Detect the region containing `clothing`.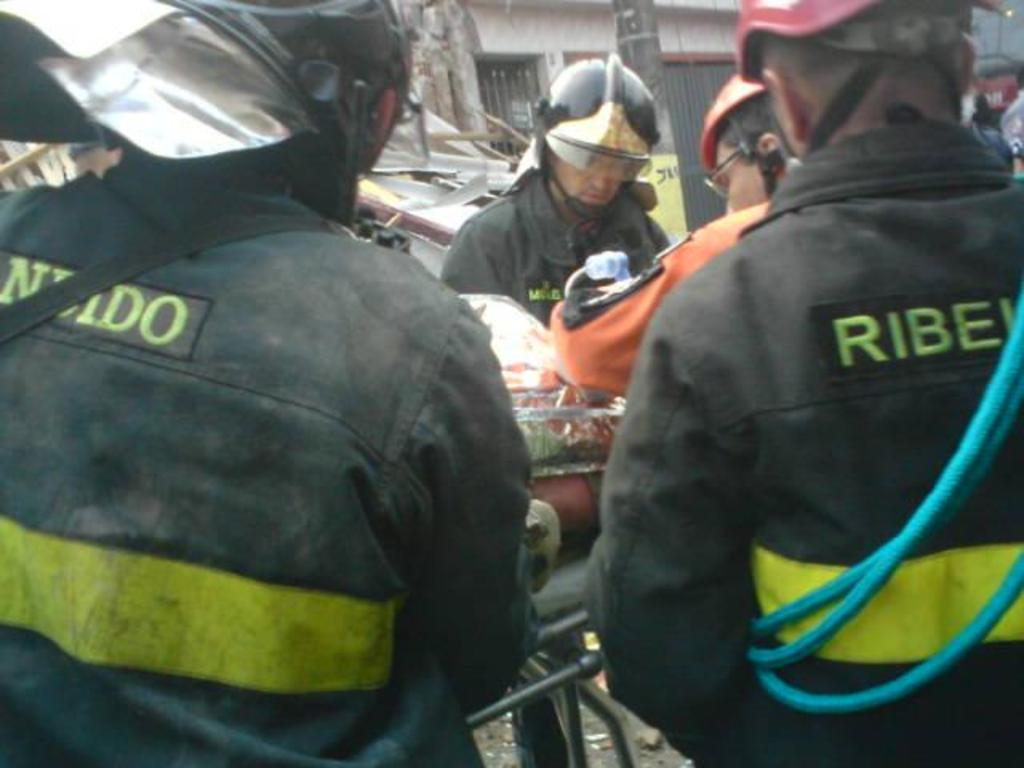
bbox(440, 168, 667, 314).
